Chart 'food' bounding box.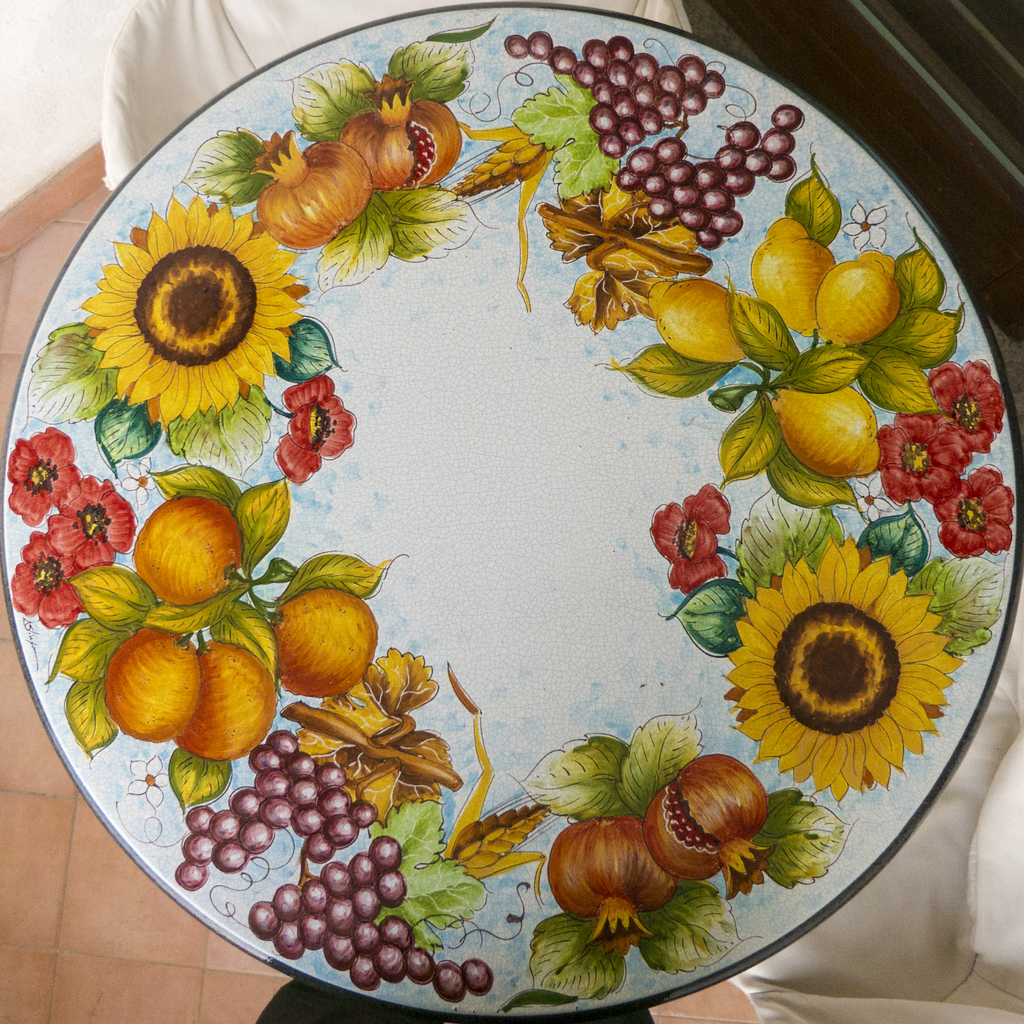
Charted: <region>104, 588, 495, 1002</region>.
